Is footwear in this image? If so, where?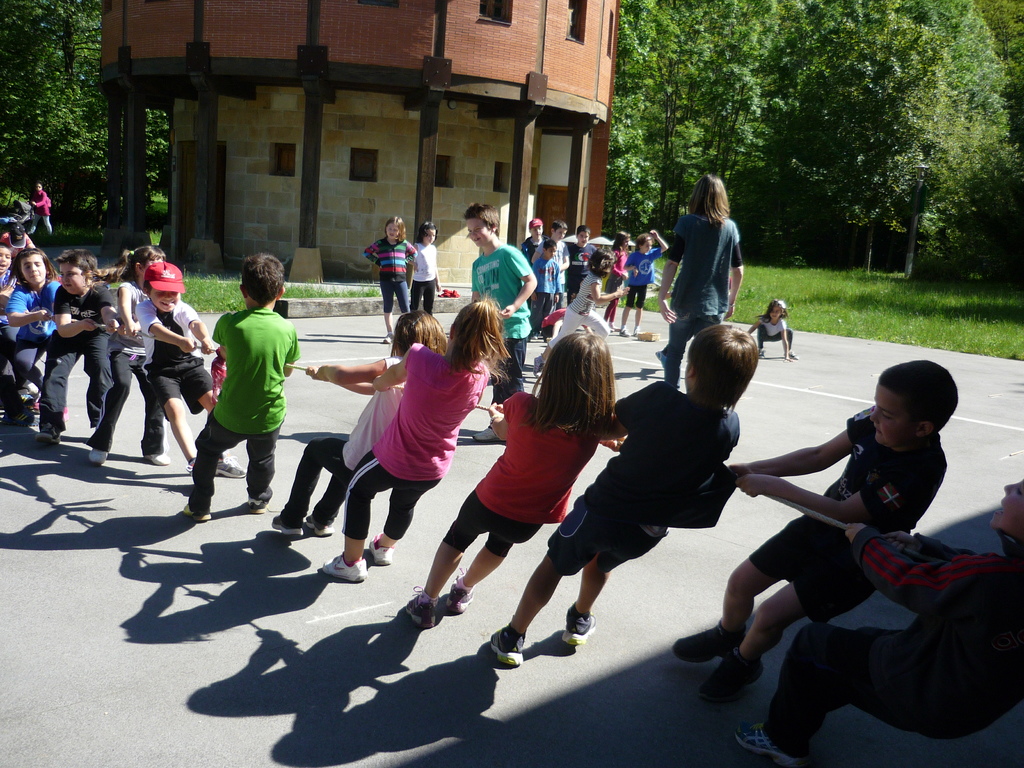
Yes, at left=149, top=439, right=173, bottom=463.
